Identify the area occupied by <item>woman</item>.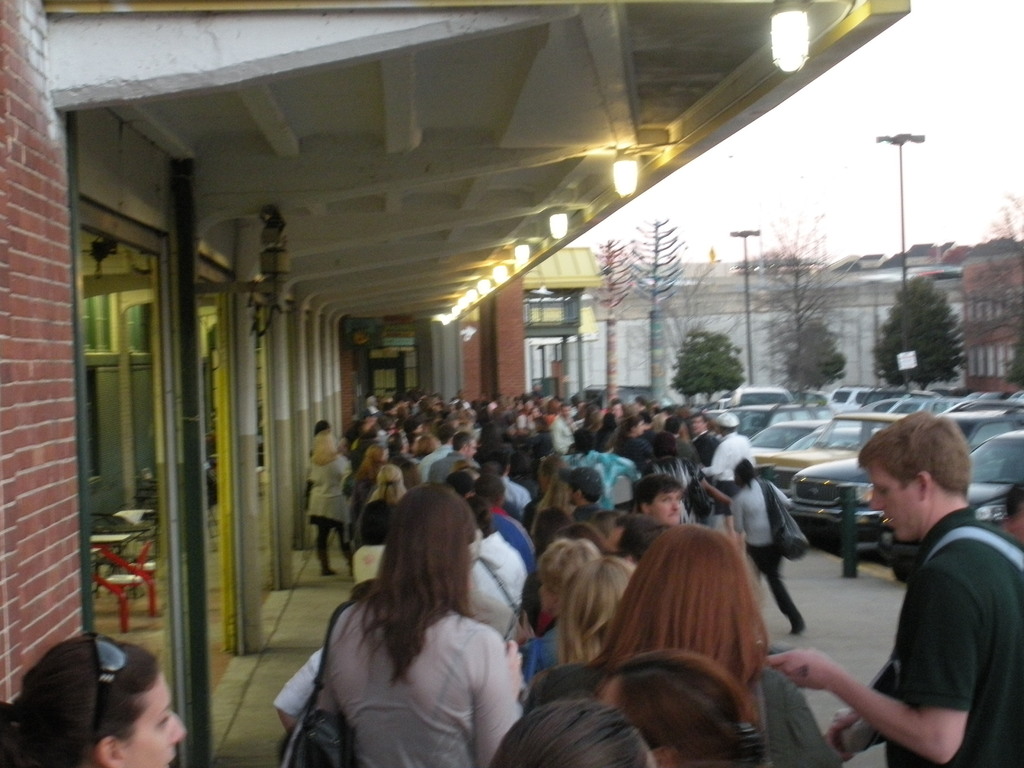
Area: [355,463,410,554].
